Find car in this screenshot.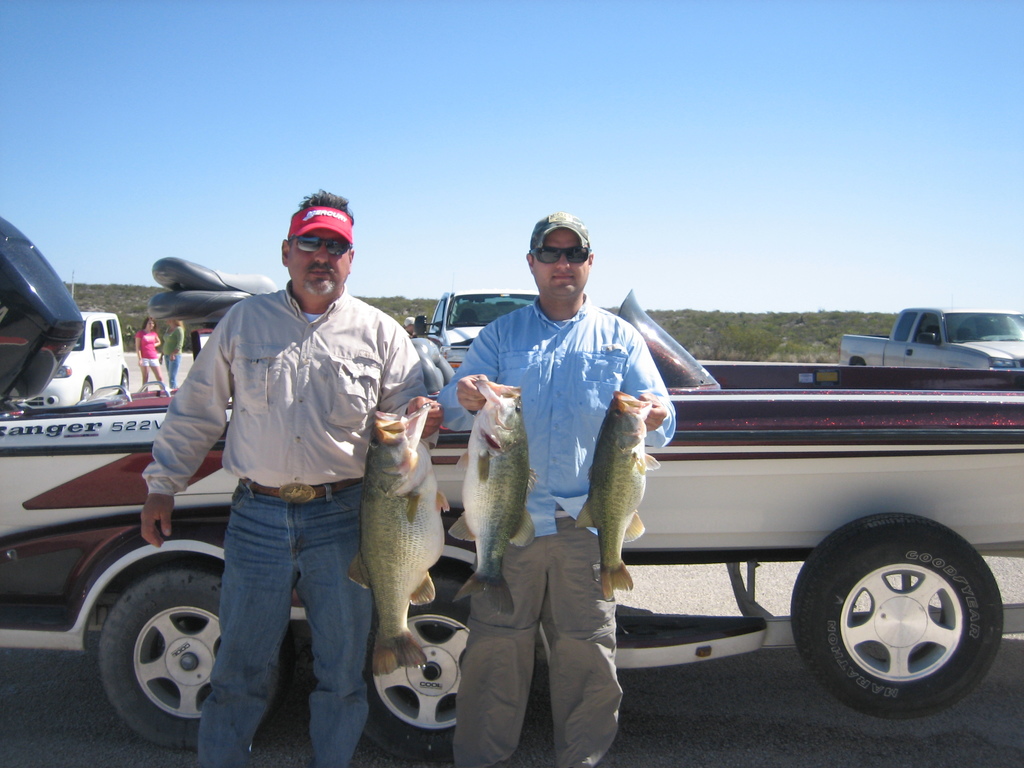
The bounding box for car is BBox(410, 285, 543, 374).
